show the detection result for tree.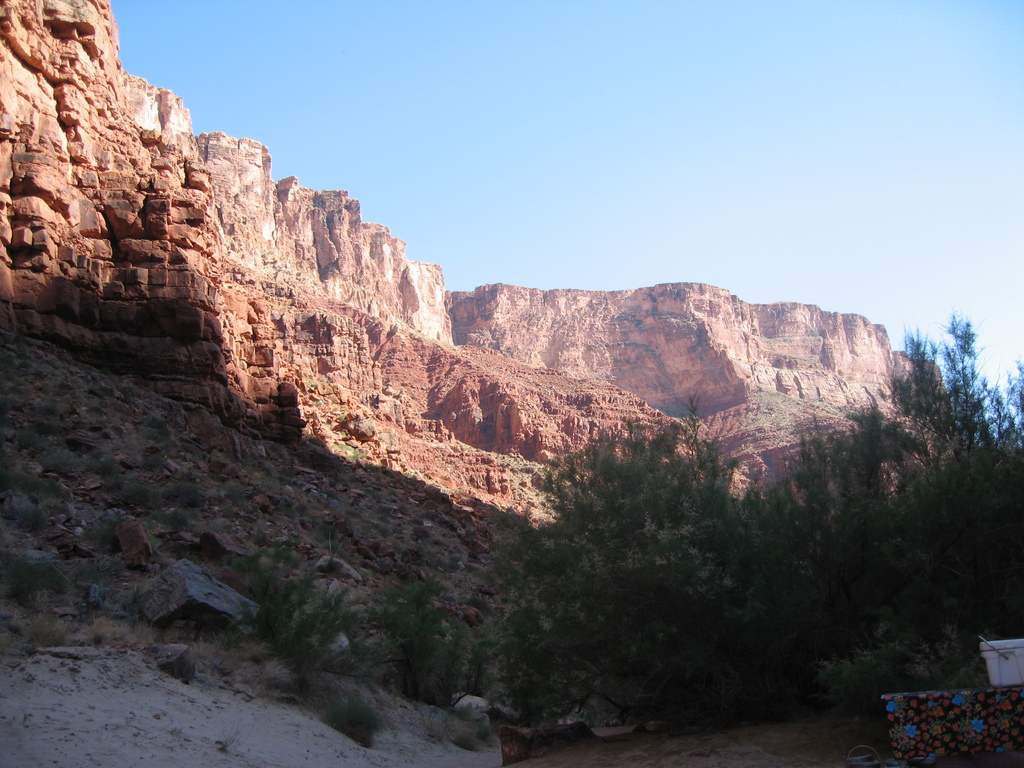
<box>12,590,242,625</box>.
